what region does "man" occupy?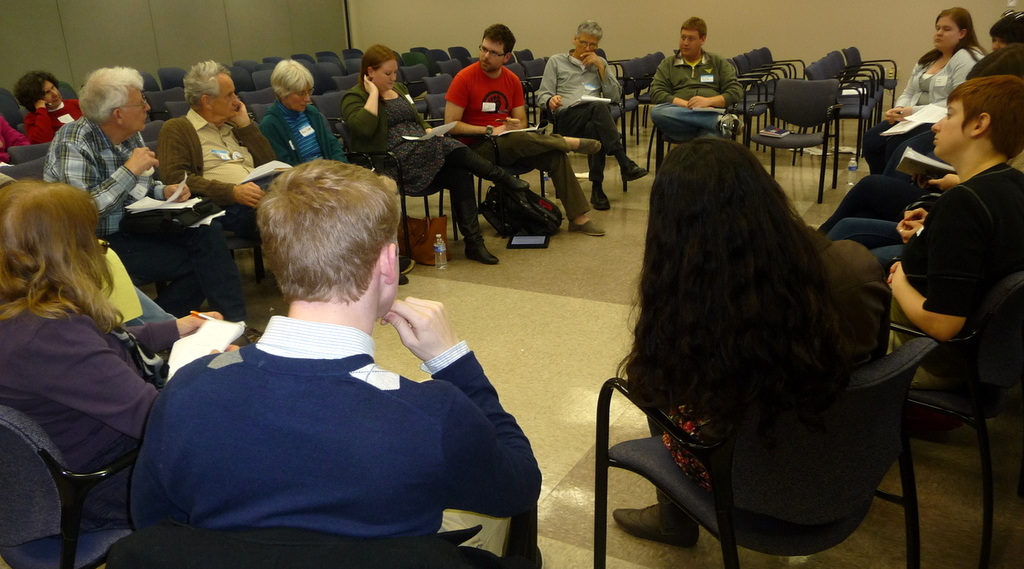
bbox=[127, 162, 516, 545].
